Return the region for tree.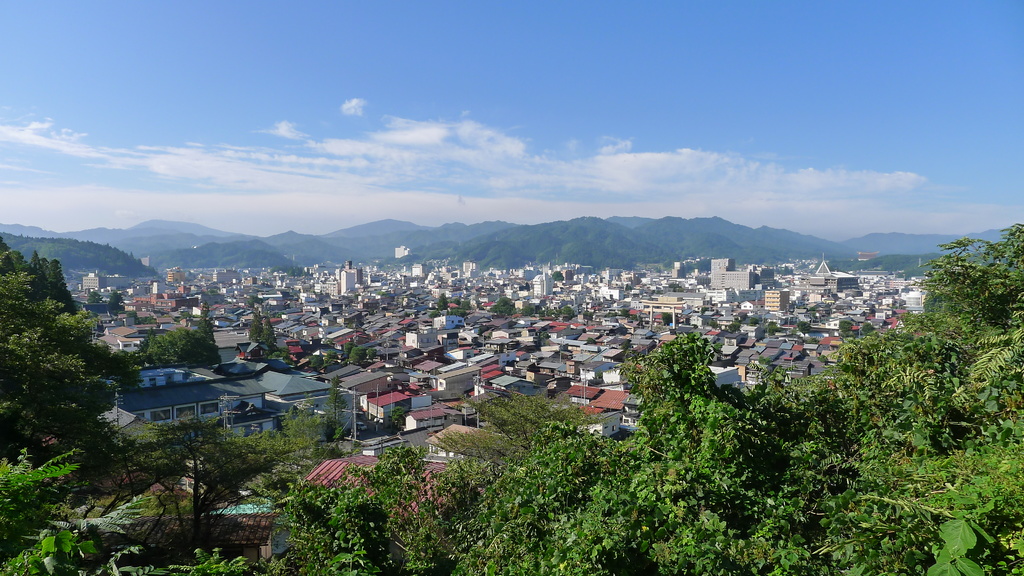
left=8, top=229, right=116, bottom=483.
